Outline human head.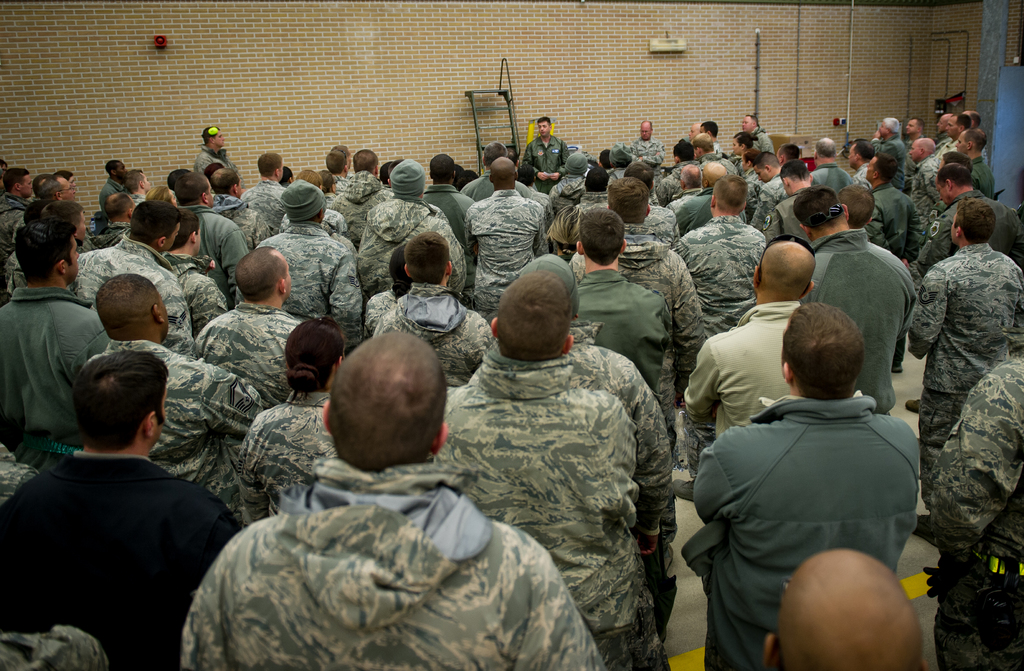
Outline: [389,246,417,292].
